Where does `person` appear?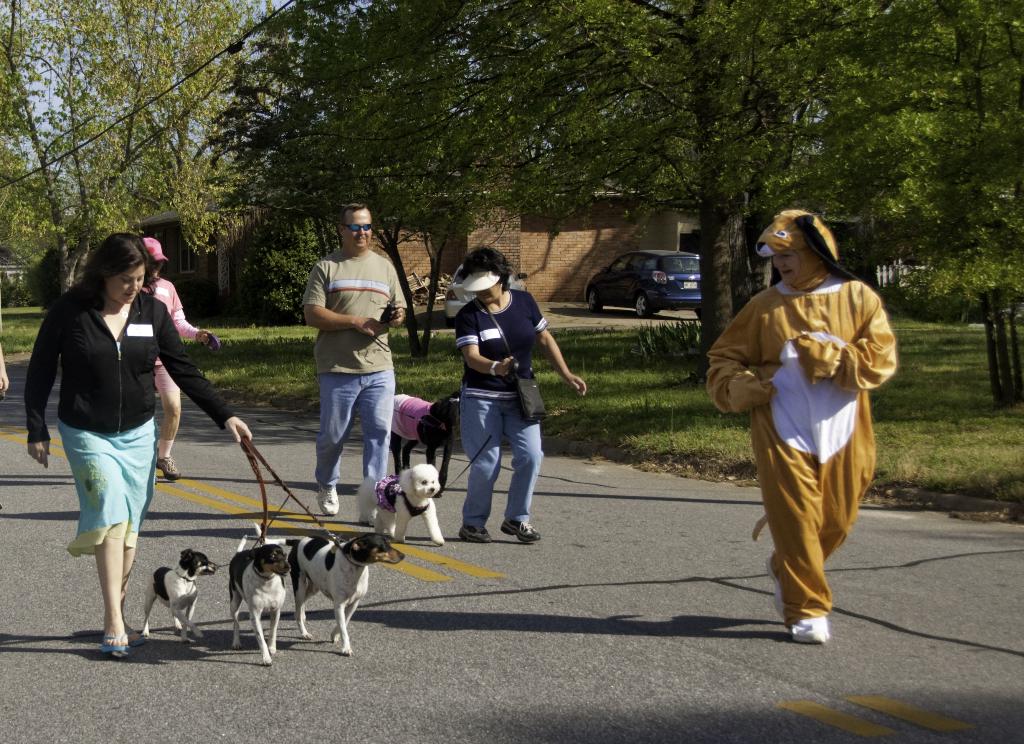
Appears at pyautogui.locateOnScreen(299, 204, 408, 532).
